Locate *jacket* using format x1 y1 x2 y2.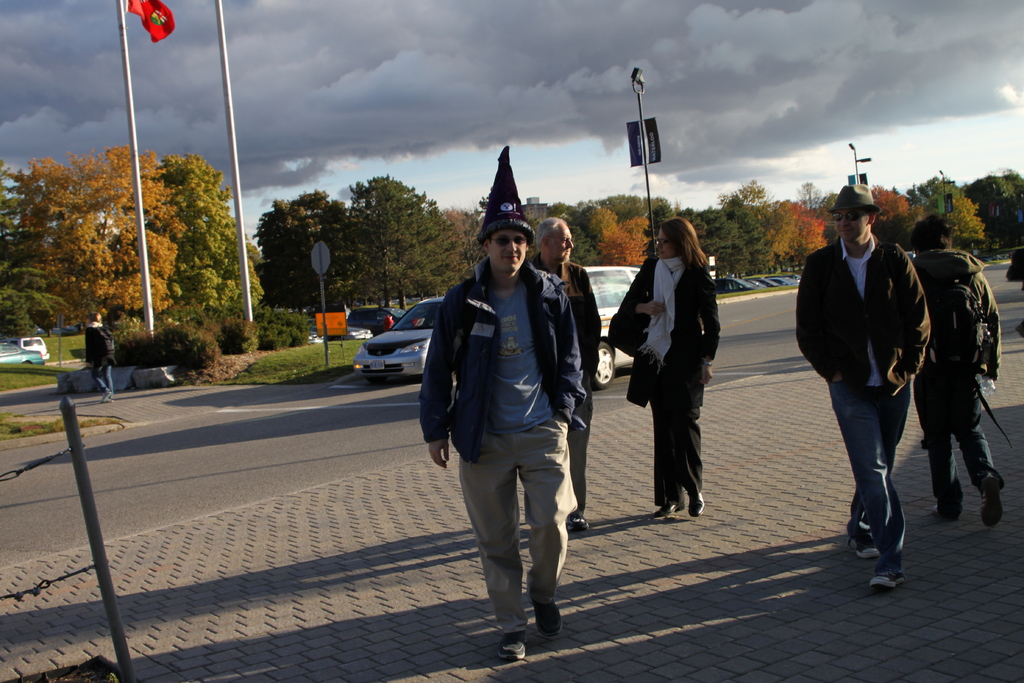
905 242 1007 399.
